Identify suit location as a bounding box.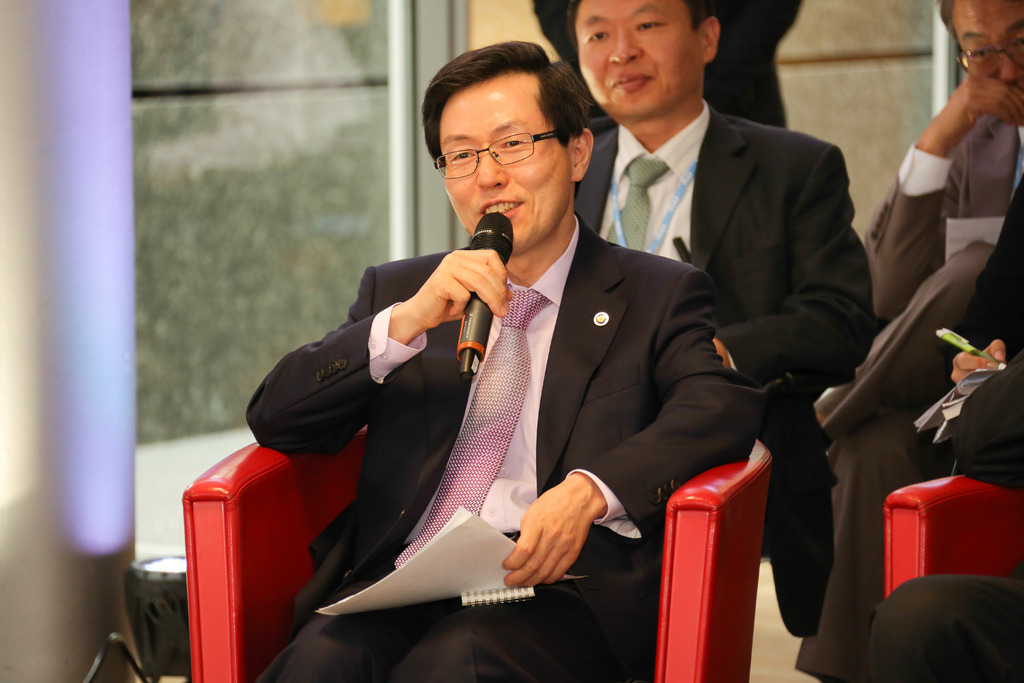
<box>371,154,729,650</box>.
